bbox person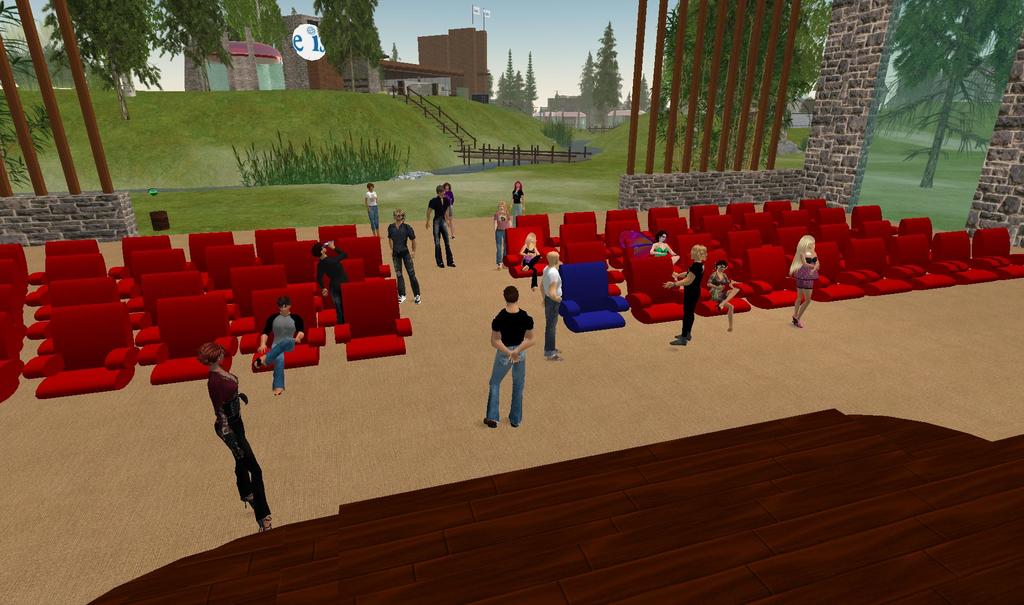
locate(787, 232, 819, 330)
